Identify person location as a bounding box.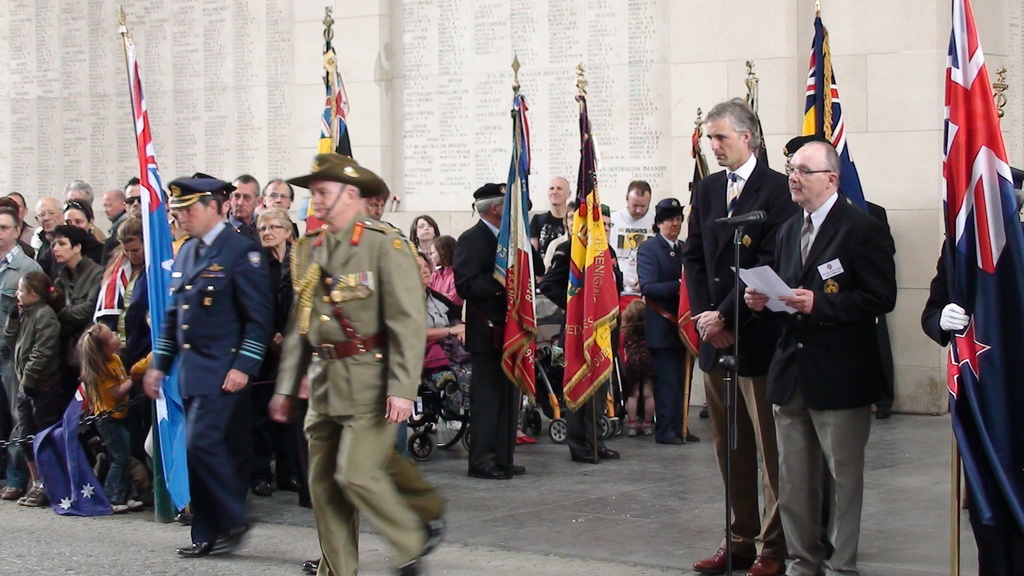
x1=388, y1=205, x2=449, y2=281.
